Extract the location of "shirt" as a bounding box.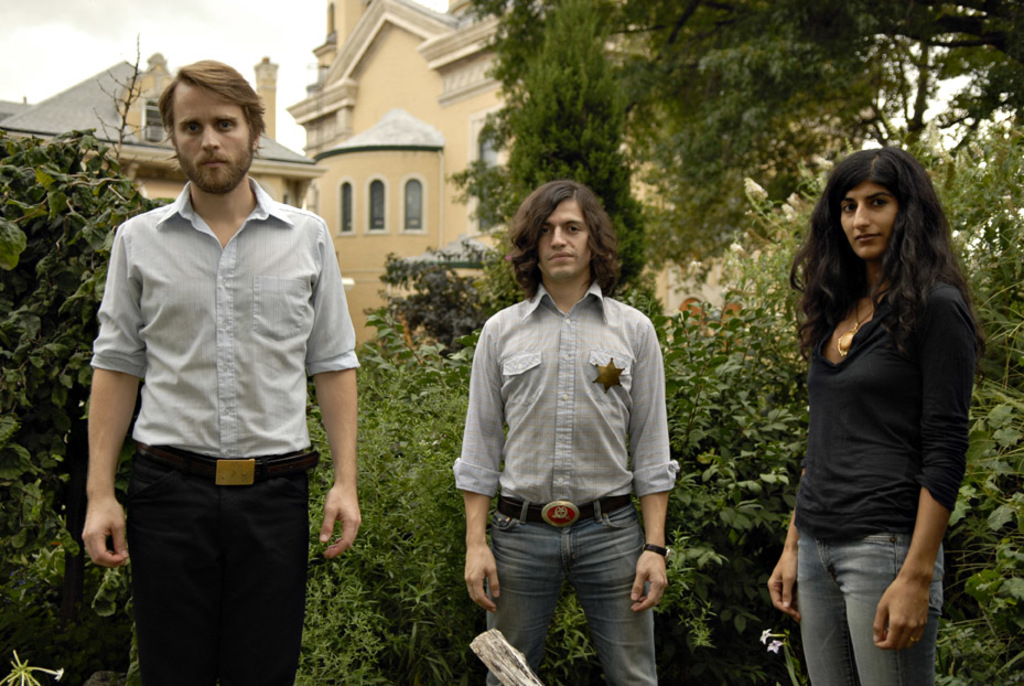
x1=91 y1=178 x2=358 y2=454.
